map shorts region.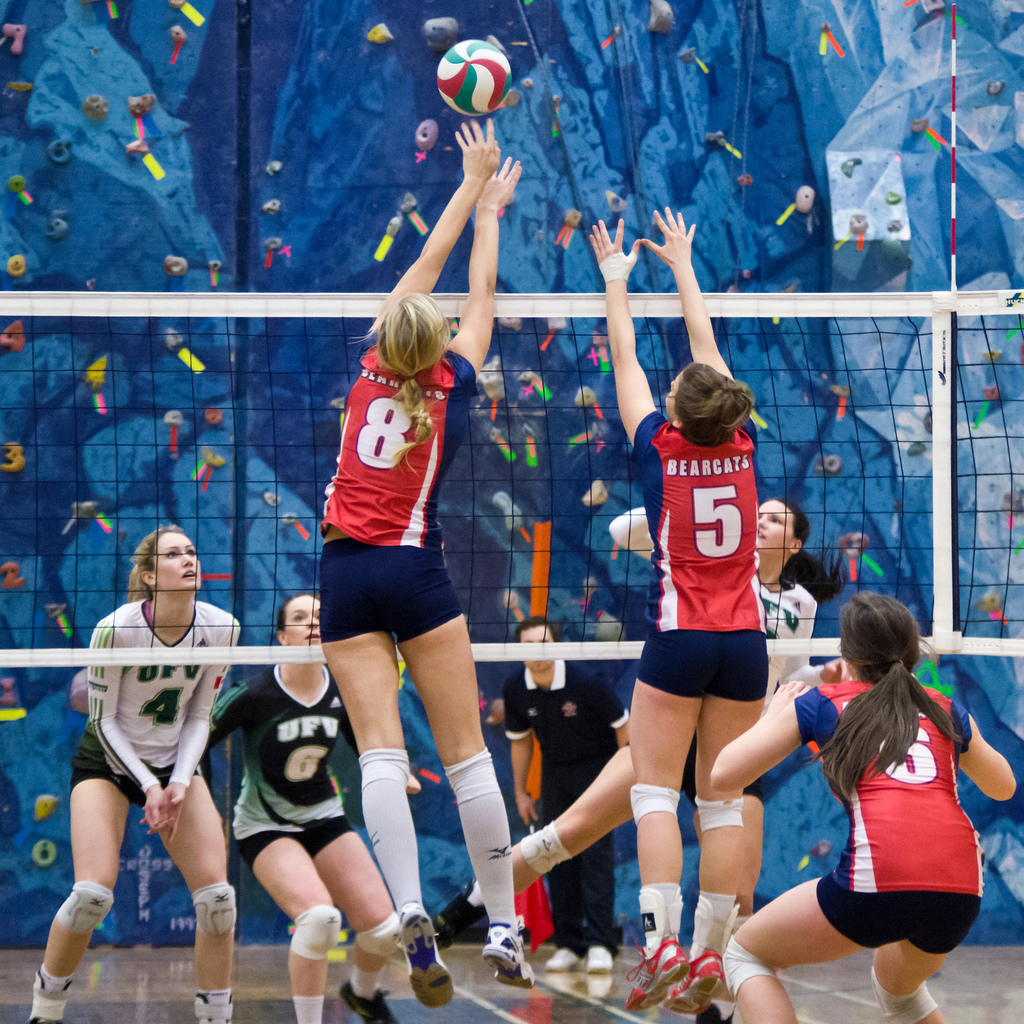
Mapped to [left=319, top=538, right=461, bottom=644].
